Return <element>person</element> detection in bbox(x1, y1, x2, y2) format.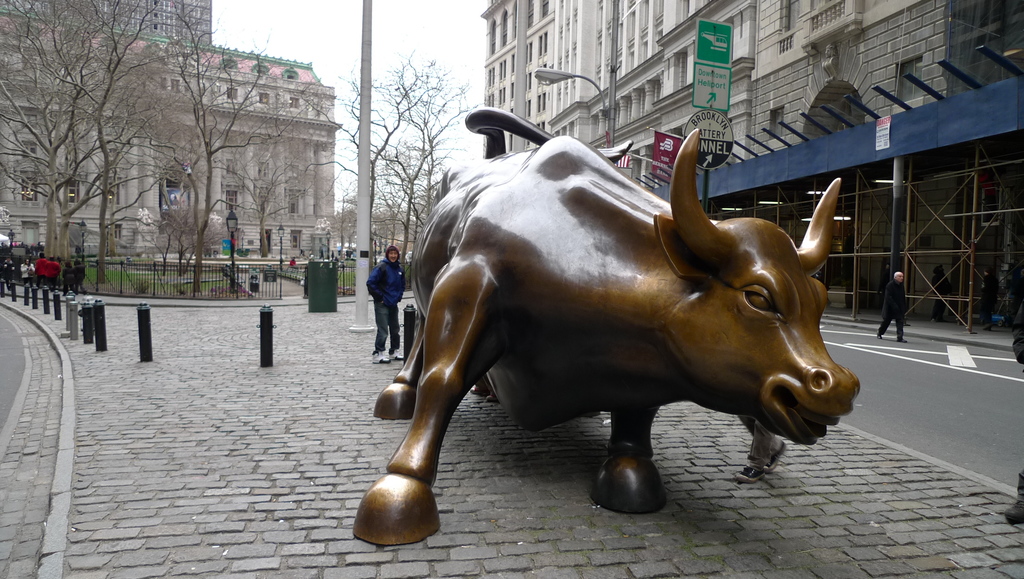
bbox(975, 262, 997, 326).
